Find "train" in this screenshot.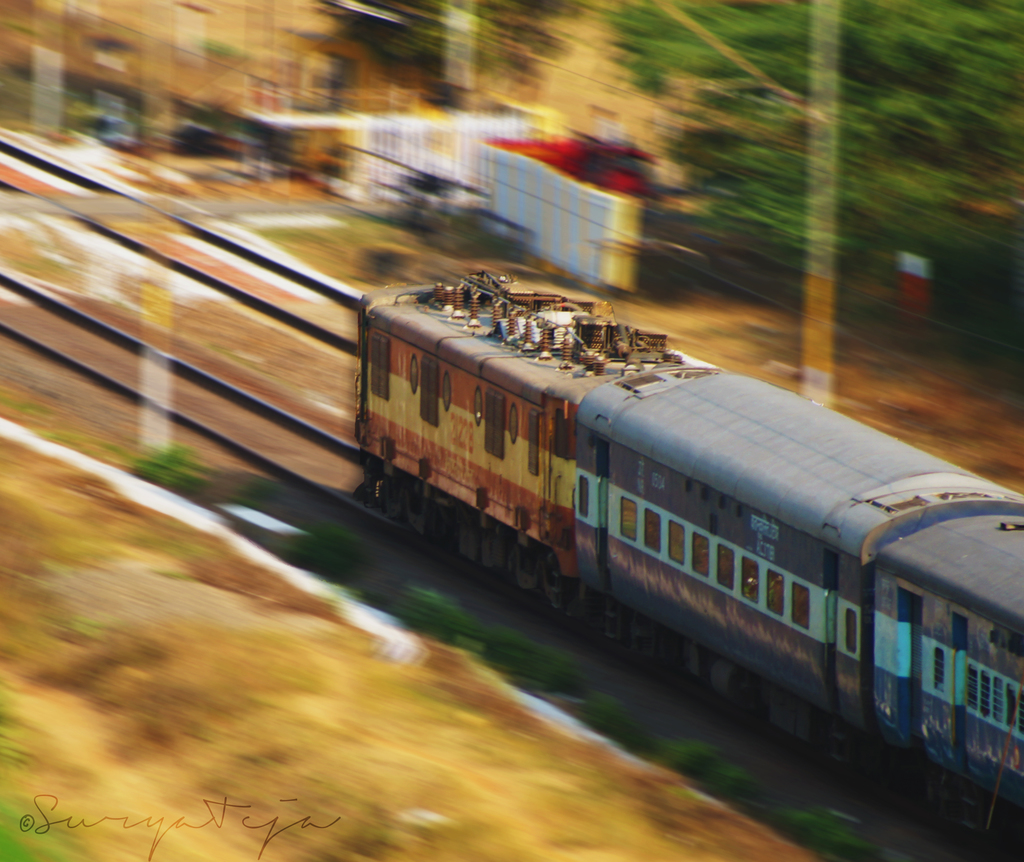
The bounding box for "train" is detection(355, 264, 1023, 856).
